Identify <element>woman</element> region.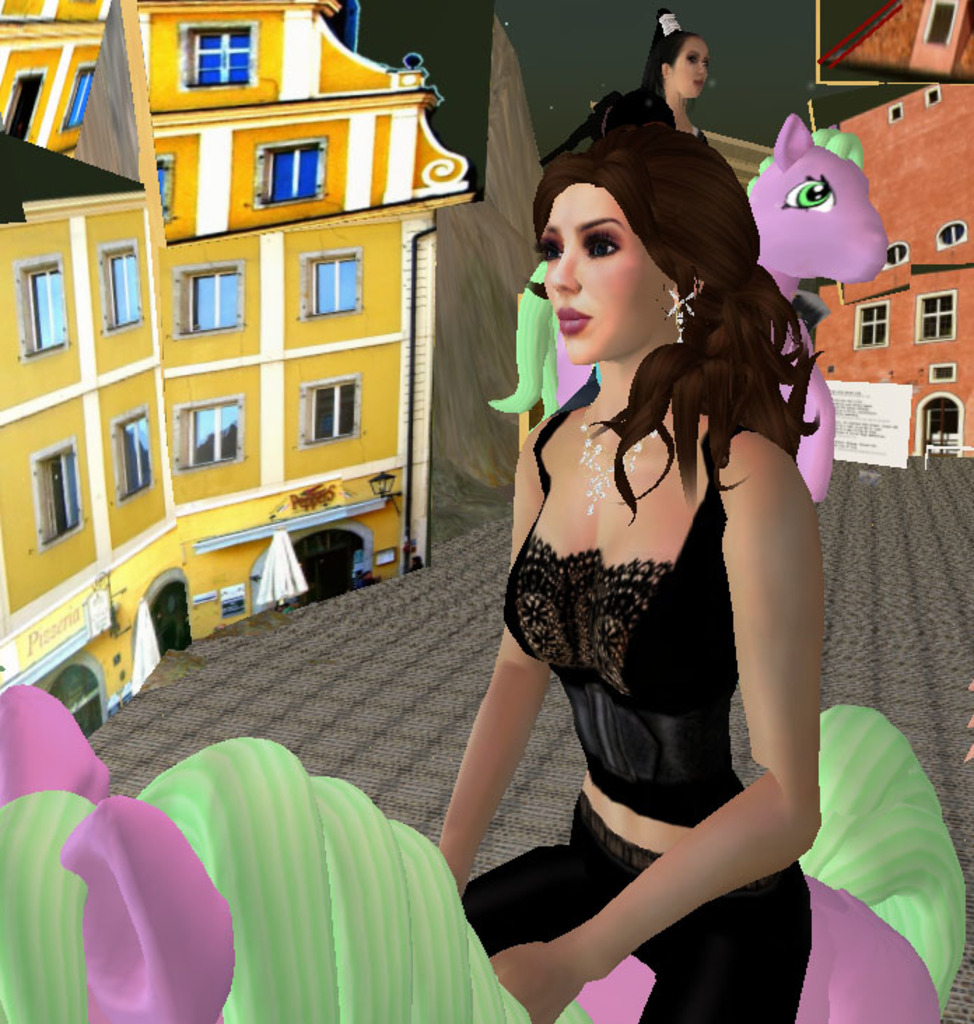
Region: left=442, top=81, right=858, bottom=1023.
